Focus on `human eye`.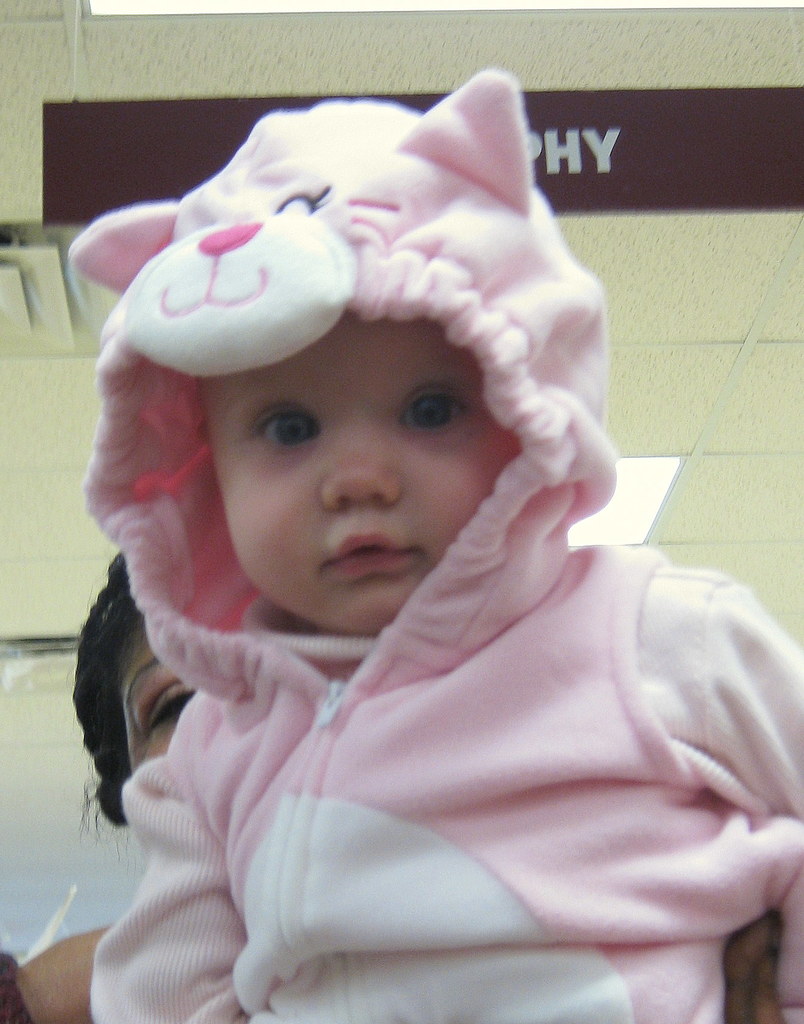
Focused at region(244, 399, 325, 452).
